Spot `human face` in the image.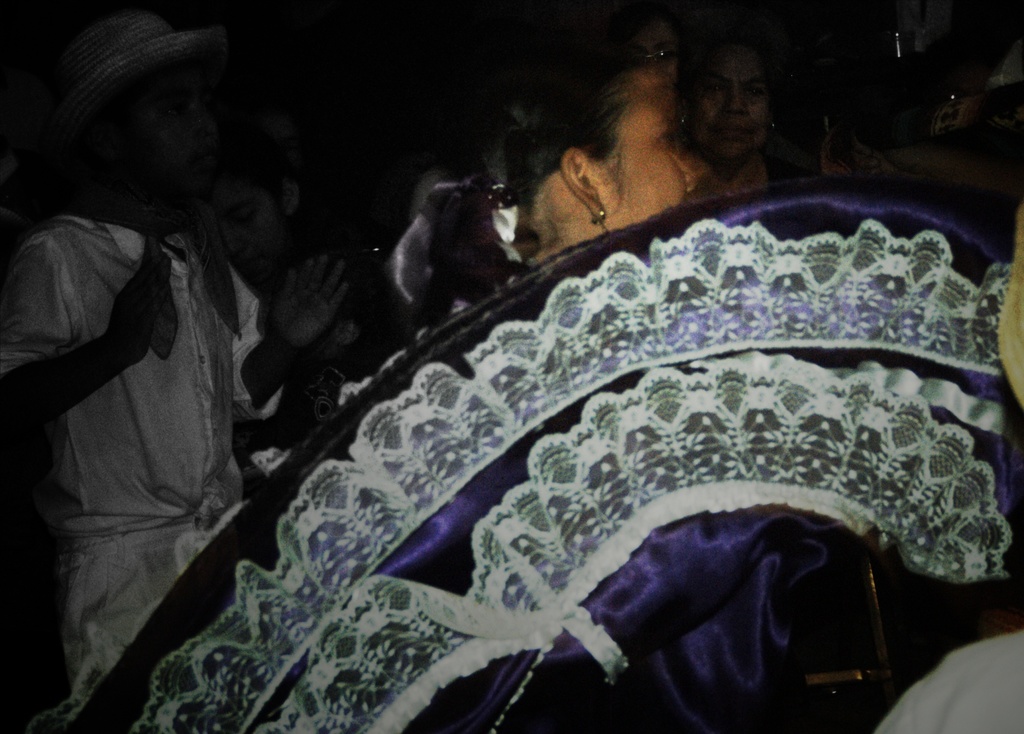
`human face` found at (left=589, top=57, right=711, bottom=228).
